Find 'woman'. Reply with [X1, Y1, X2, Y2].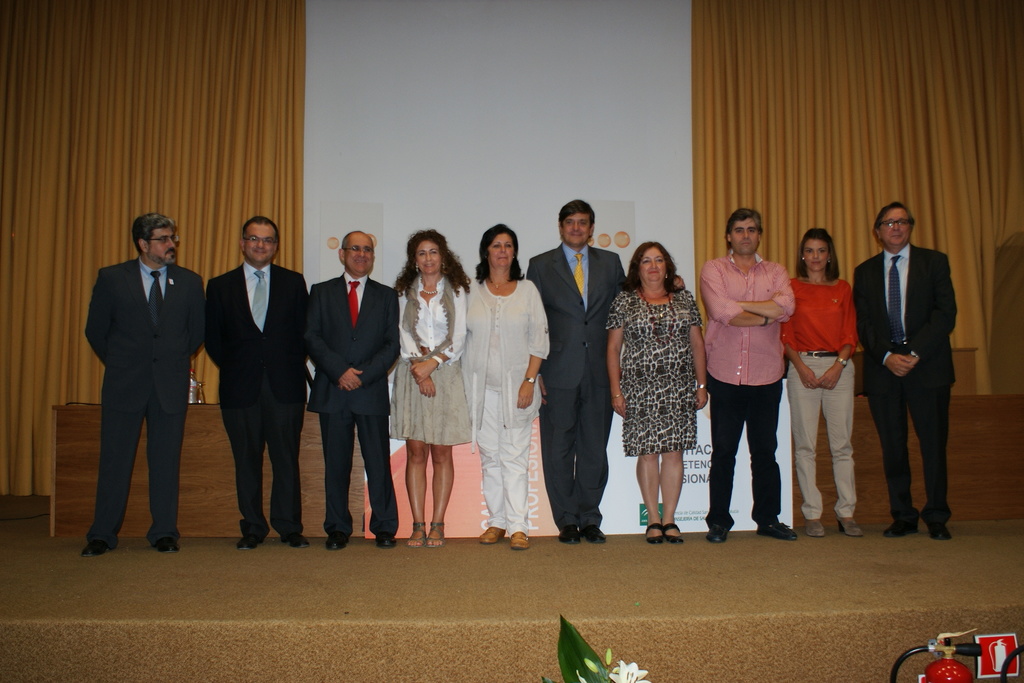
[603, 236, 714, 550].
